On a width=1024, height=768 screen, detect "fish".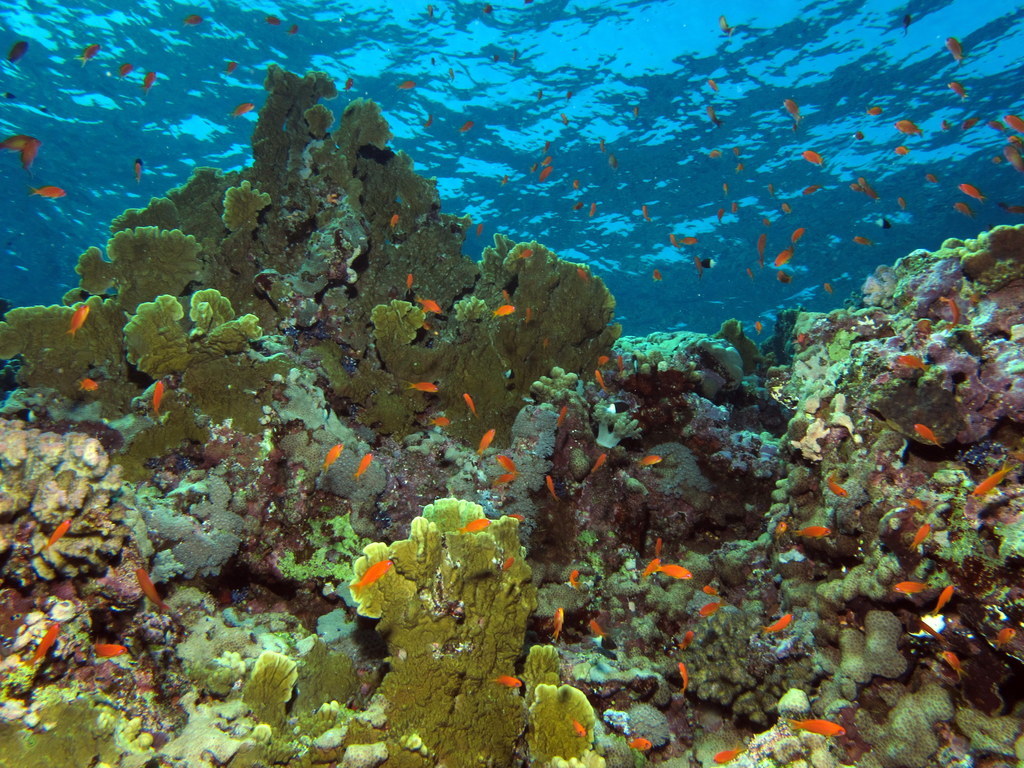
83:642:130:658.
